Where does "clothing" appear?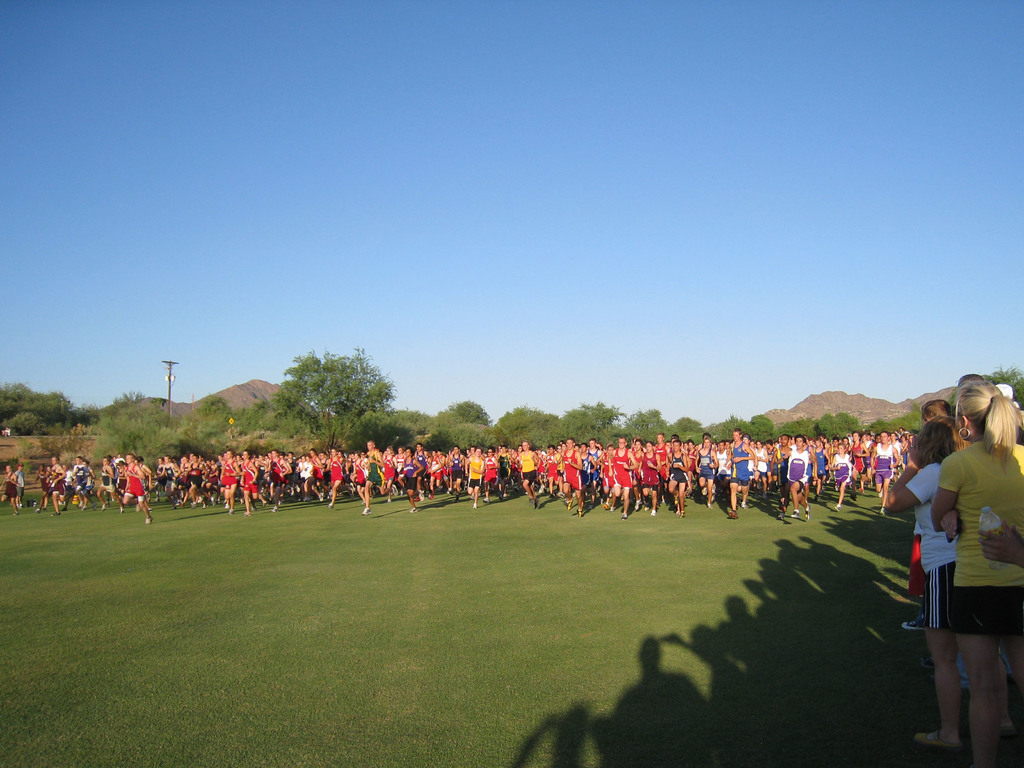
Appears at BBox(385, 459, 393, 479).
